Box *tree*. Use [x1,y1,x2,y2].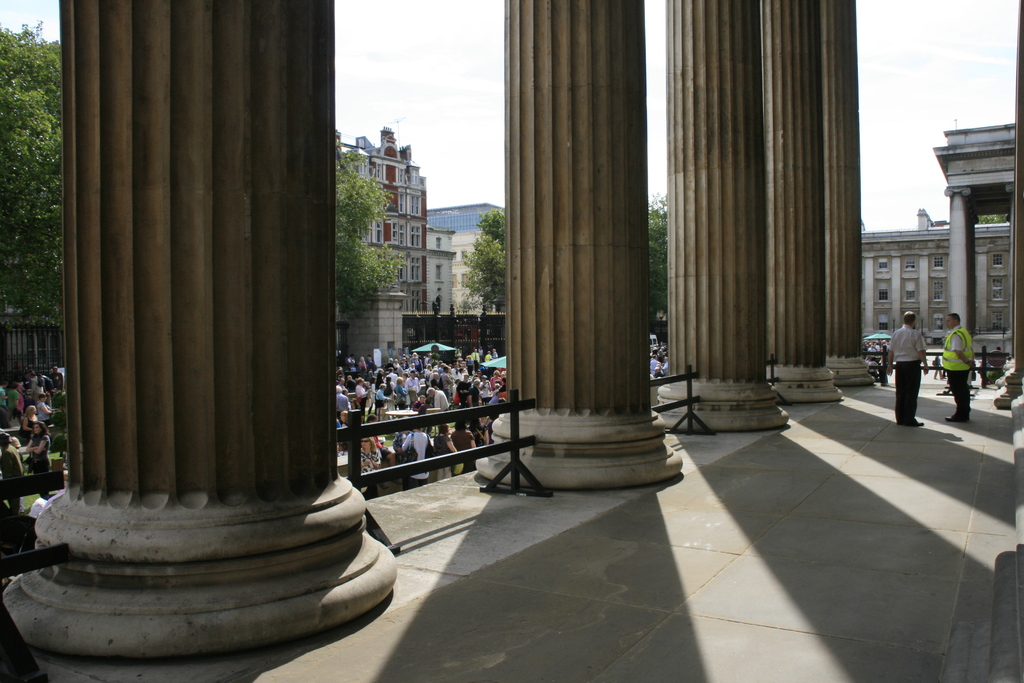
[640,183,670,327].
